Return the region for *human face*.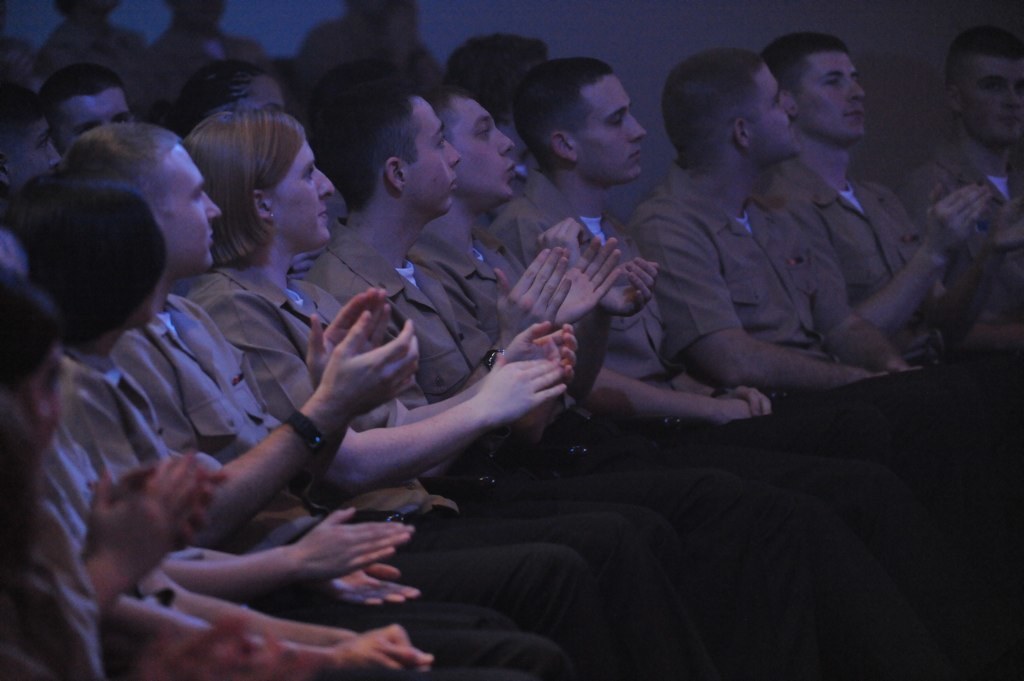
[x1=276, y1=140, x2=339, y2=248].
